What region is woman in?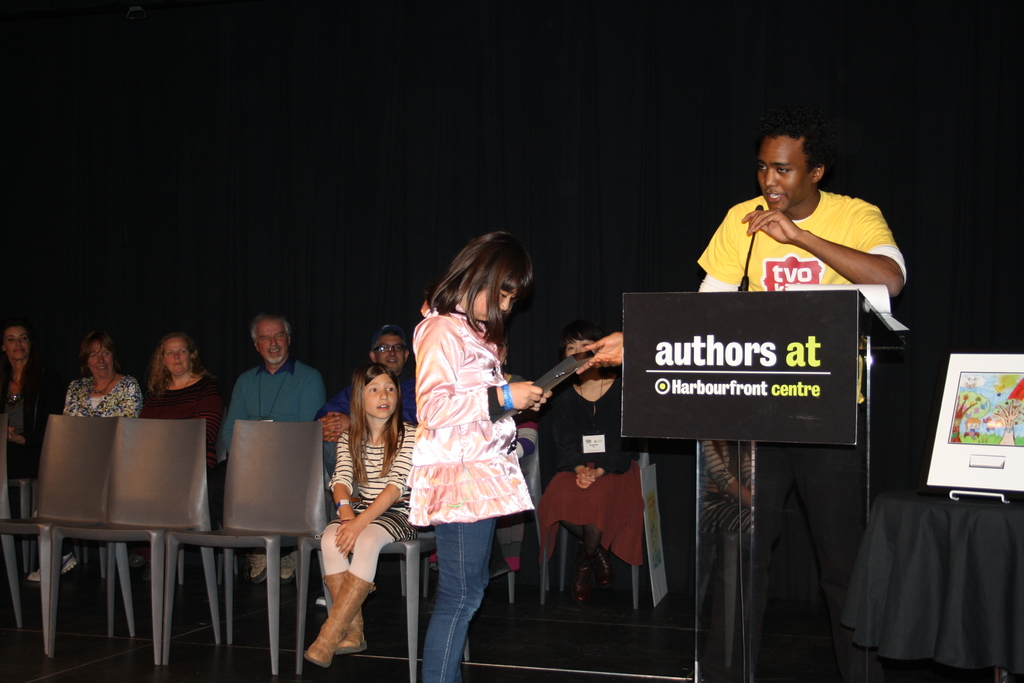
531,313,666,610.
